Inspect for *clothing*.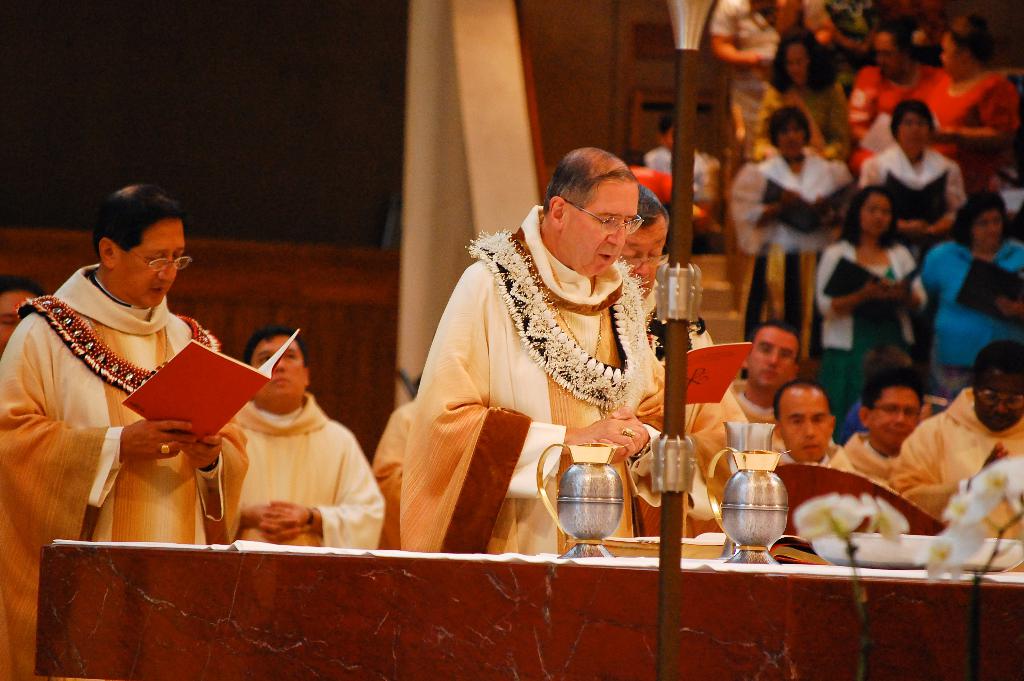
Inspection: <bbox>726, 155, 852, 340</bbox>.
